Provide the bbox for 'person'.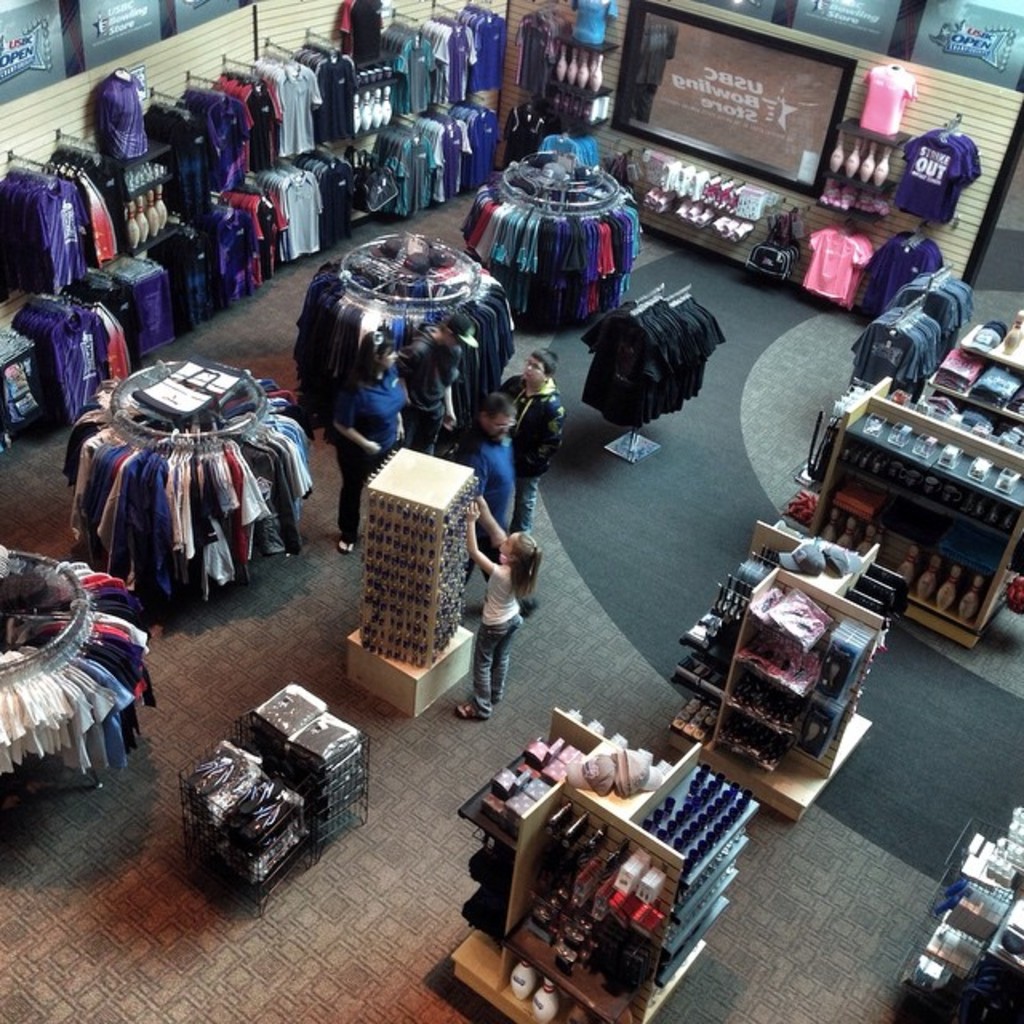
box=[466, 387, 517, 579].
